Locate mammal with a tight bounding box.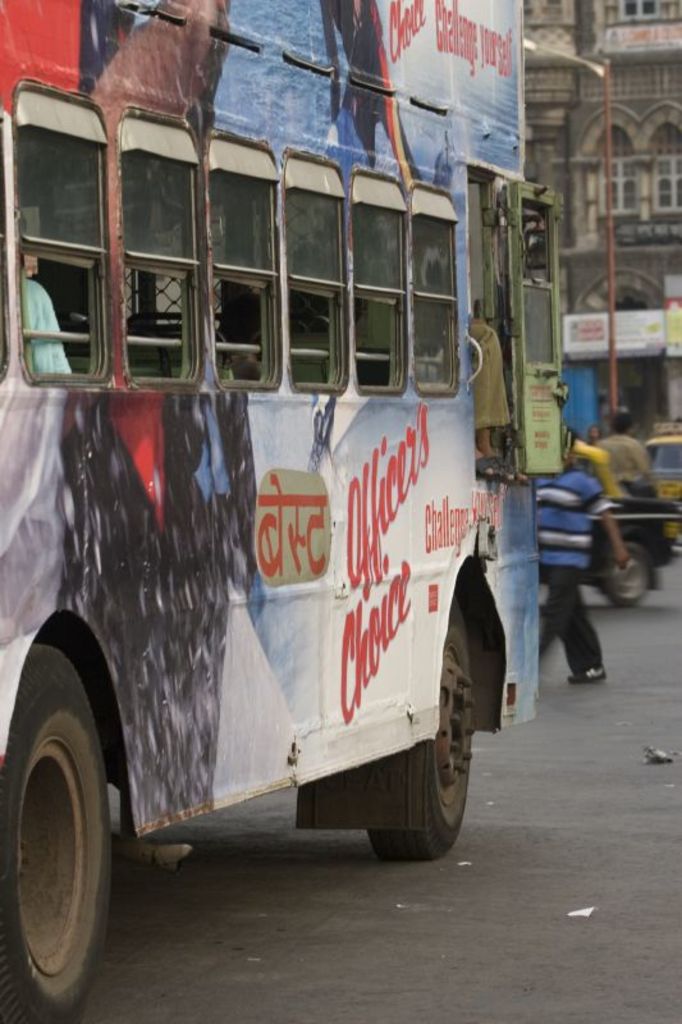
box(507, 435, 637, 690).
